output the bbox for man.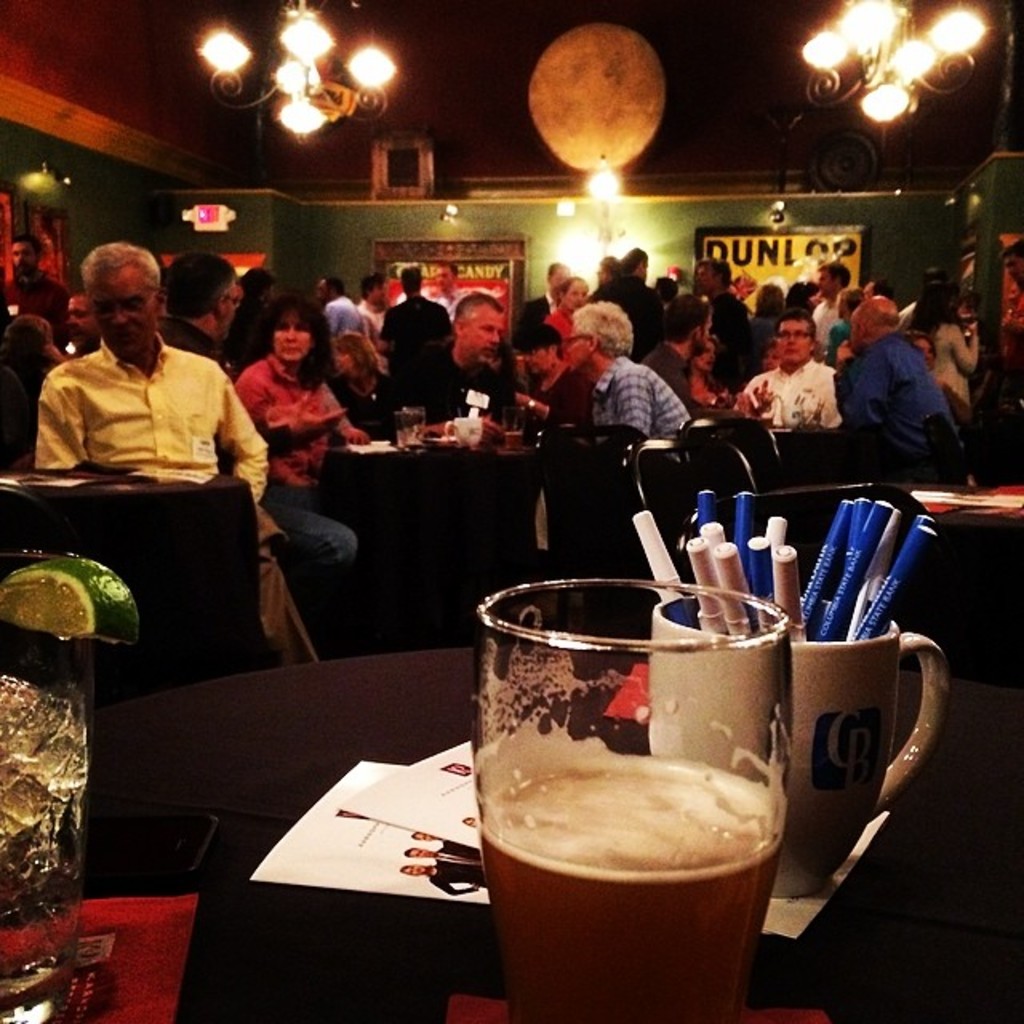
Rect(2, 237, 62, 317).
